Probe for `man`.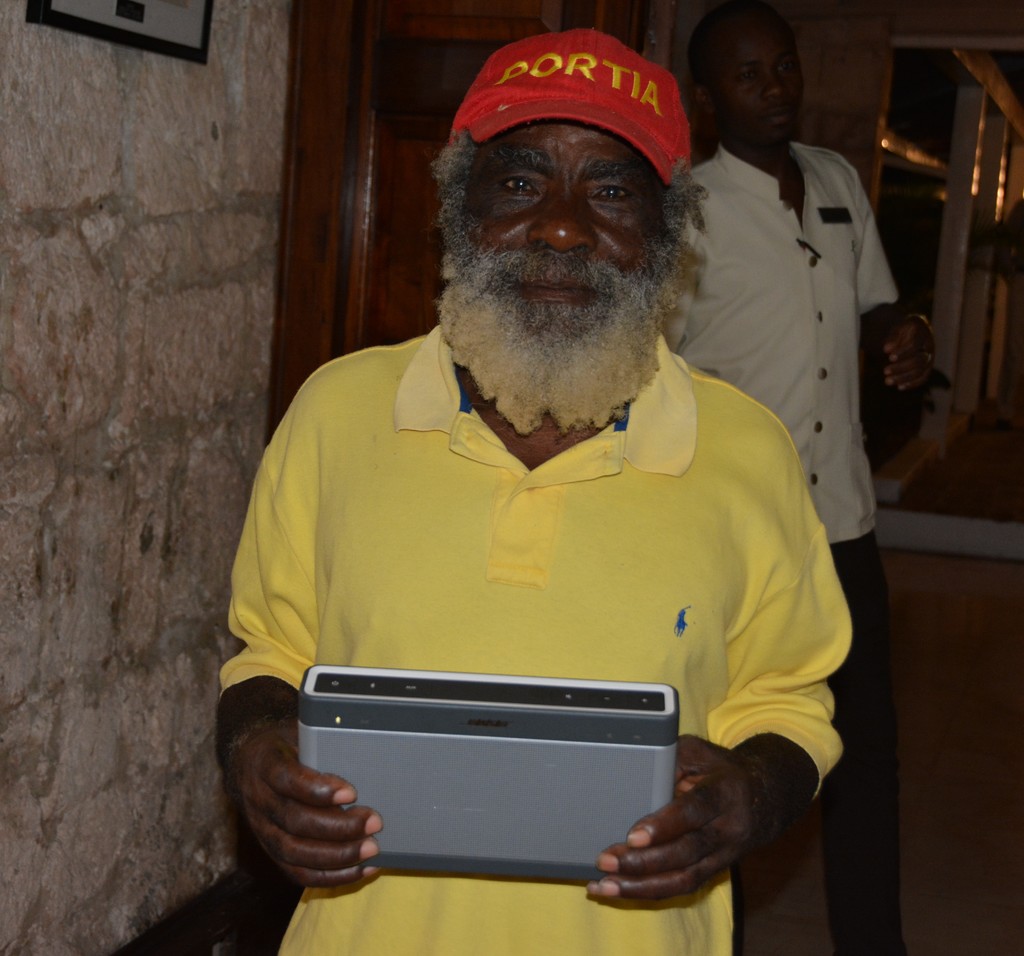
Probe result: [left=659, top=5, right=941, bottom=954].
